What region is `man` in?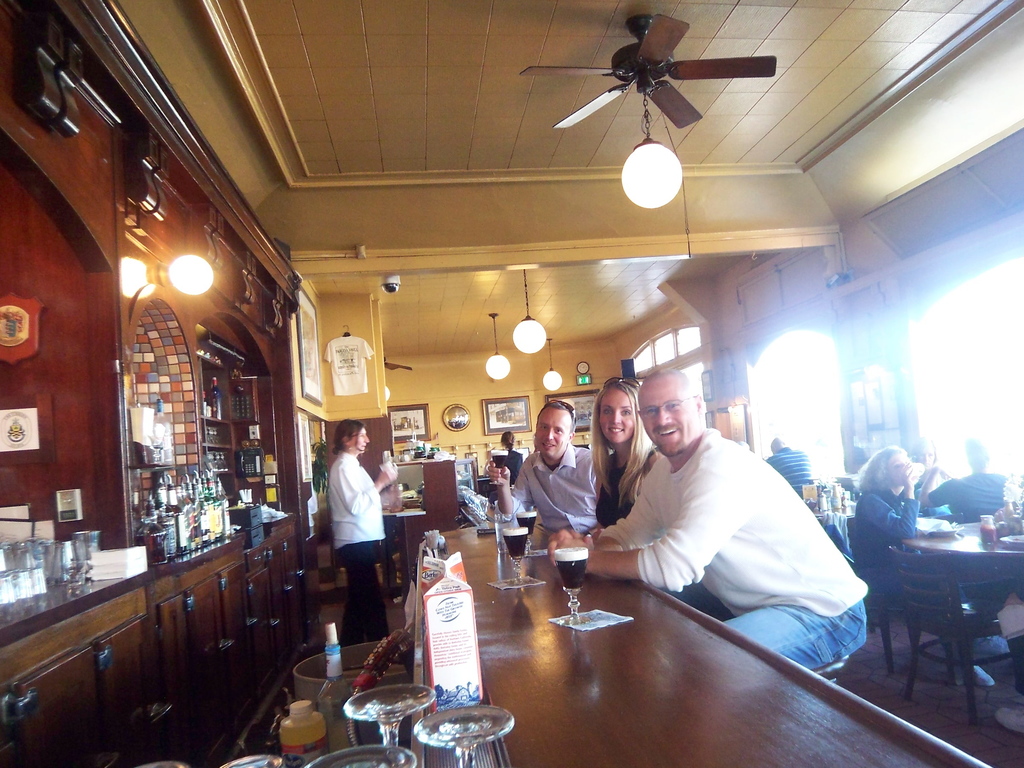
region(544, 366, 870, 669).
